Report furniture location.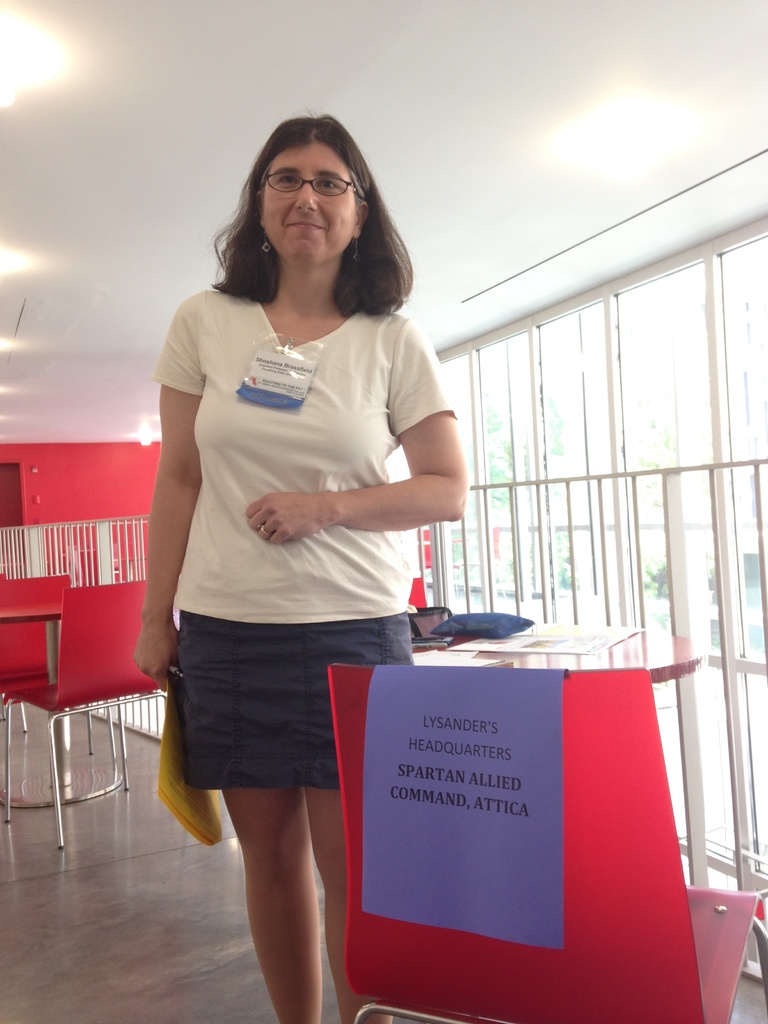
Report: (left=0, top=609, right=126, bottom=808).
